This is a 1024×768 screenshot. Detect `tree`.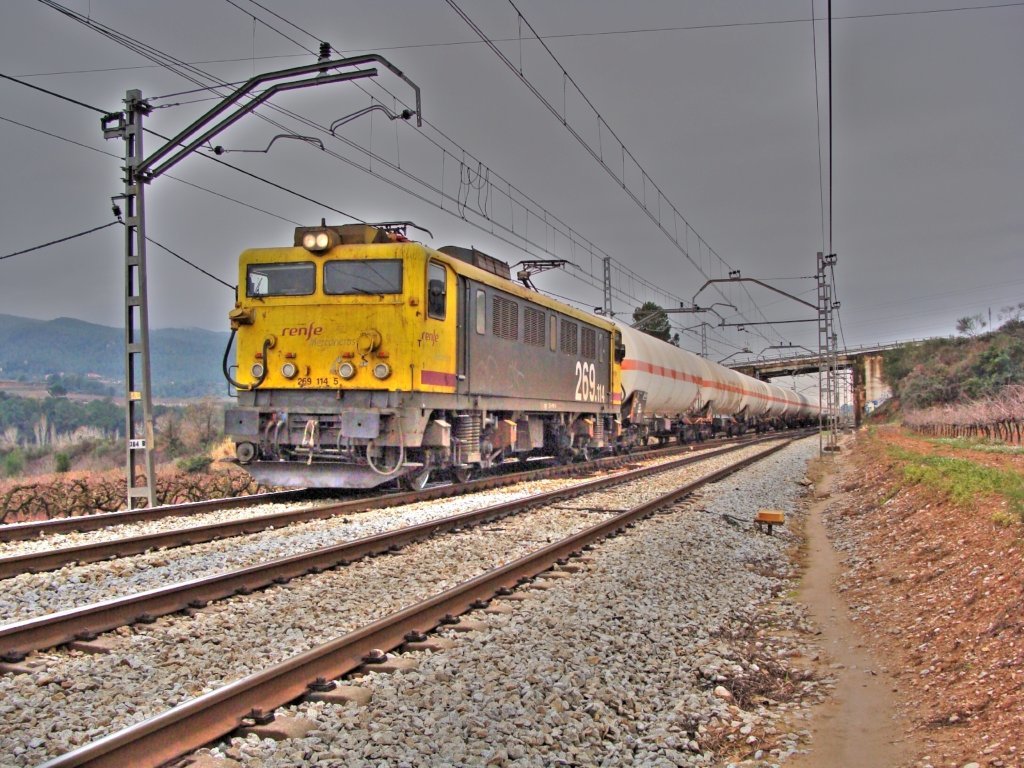
detection(57, 446, 76, 475).
